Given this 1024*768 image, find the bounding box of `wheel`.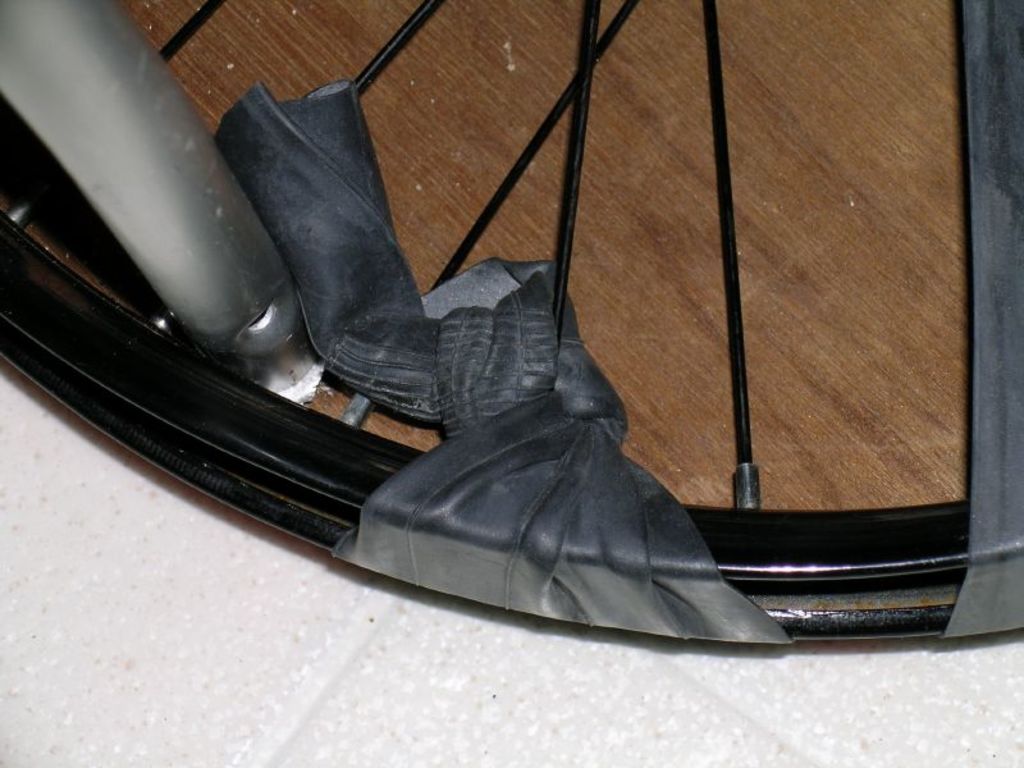
crop(0, 0, 1023, 640).
